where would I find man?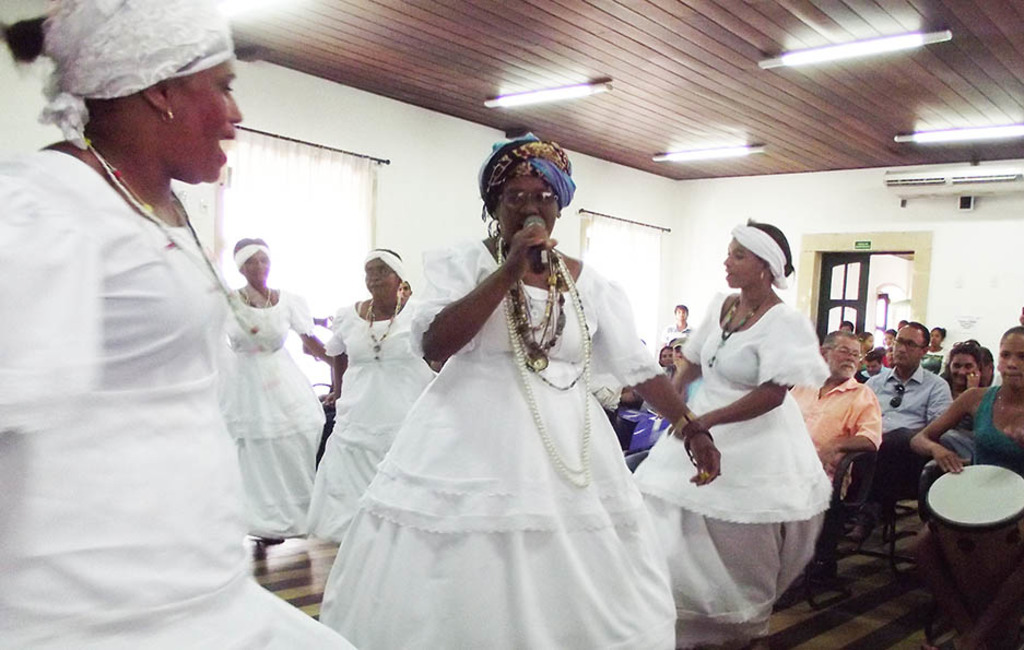
At l=905, t=322, r=1023, b=481.
